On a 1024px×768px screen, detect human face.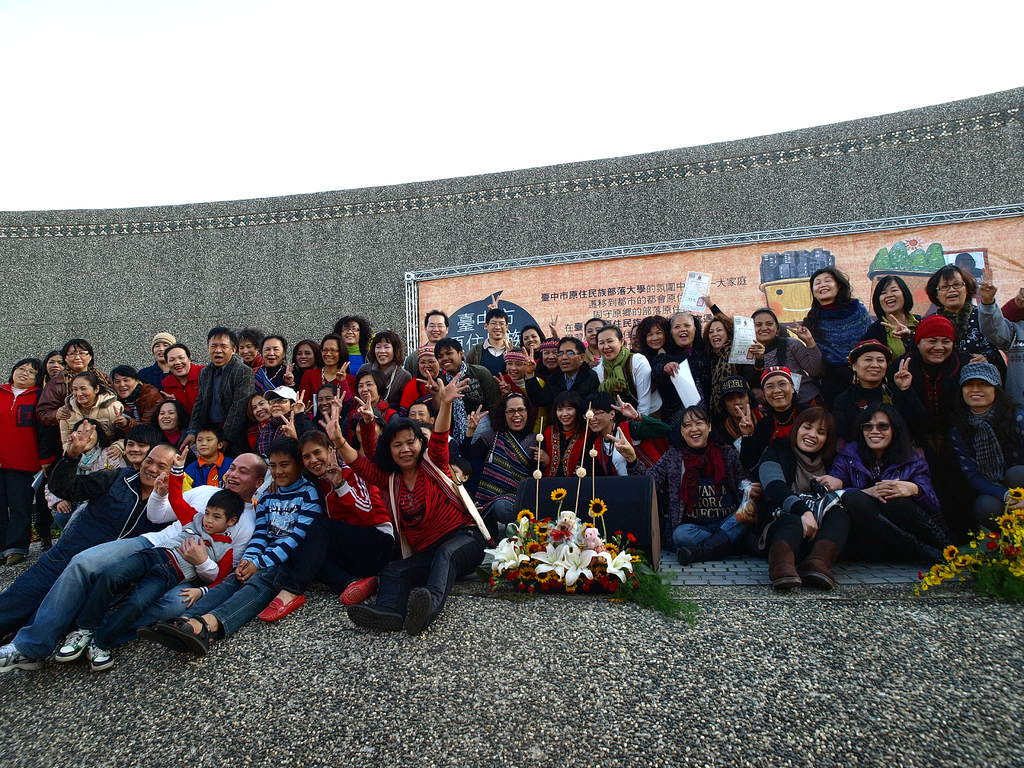
{"left": 409, "top": 403, "right": 431, "bottom": 420}.
